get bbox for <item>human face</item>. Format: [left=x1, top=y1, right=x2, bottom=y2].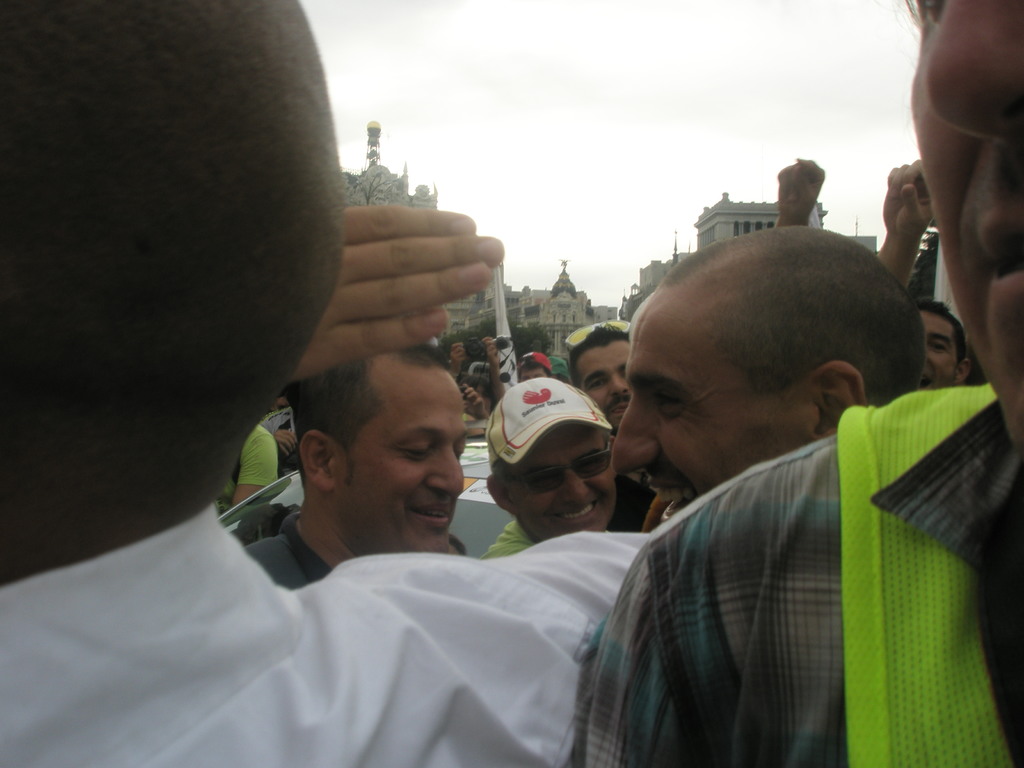
[left=332, top=365, right=462, bottom=556].
